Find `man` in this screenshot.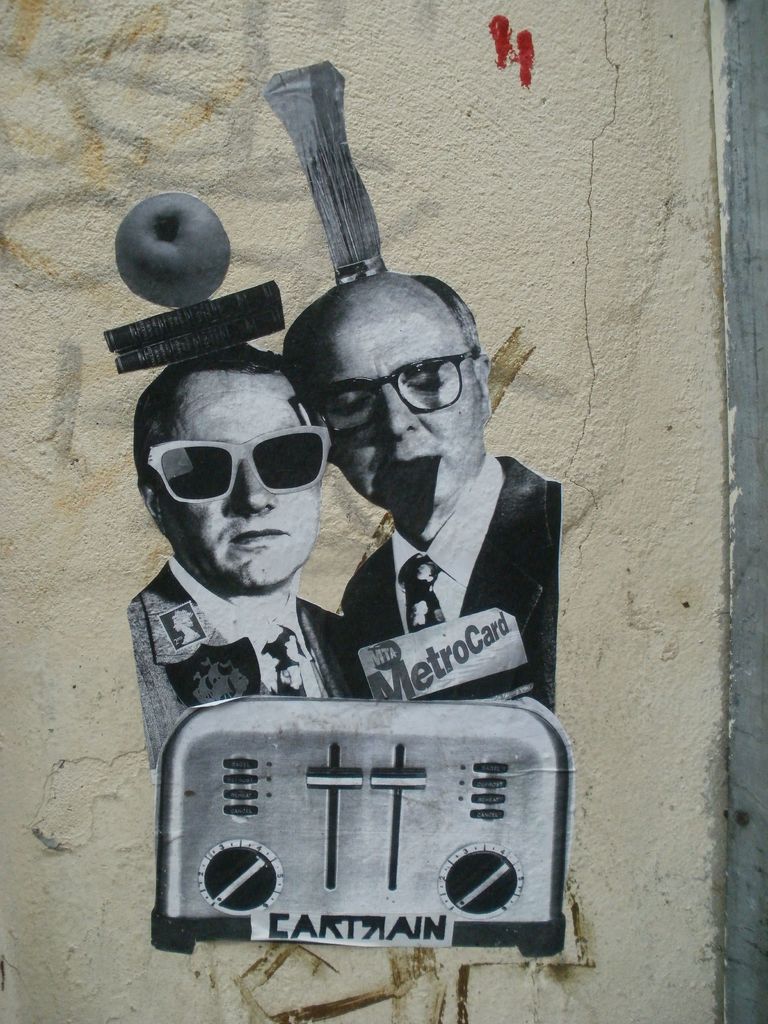
The bounding box for `man` is 285:273:561:710.
